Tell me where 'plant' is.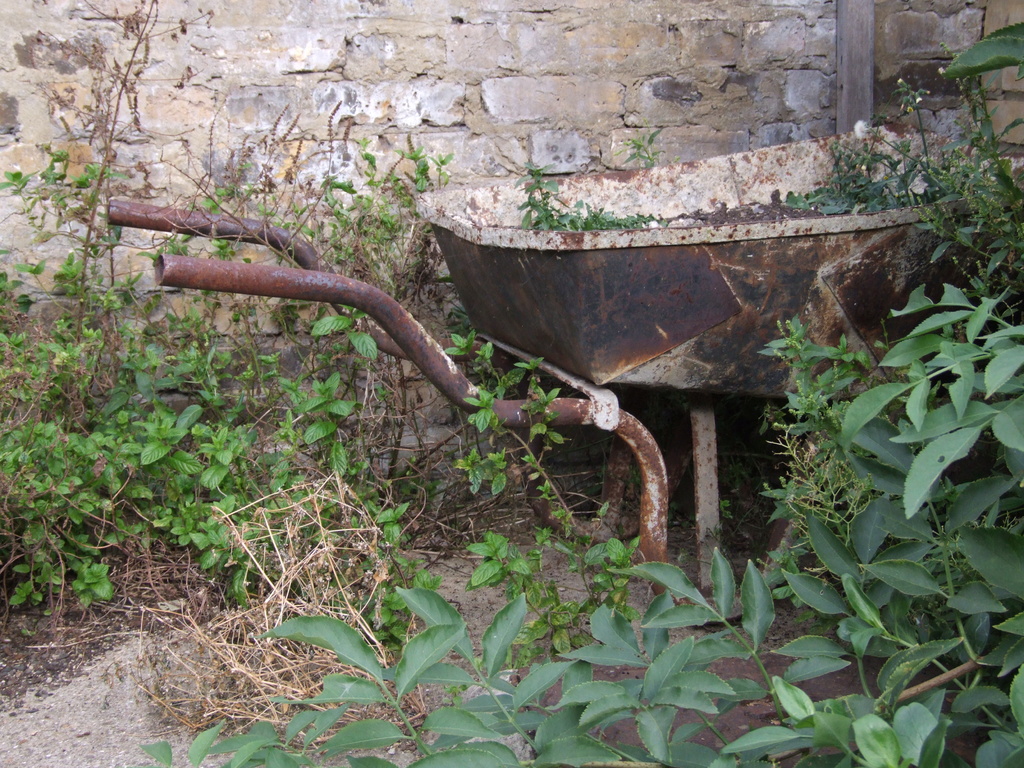
'plant' is at (941, 20, 1023, 122).
